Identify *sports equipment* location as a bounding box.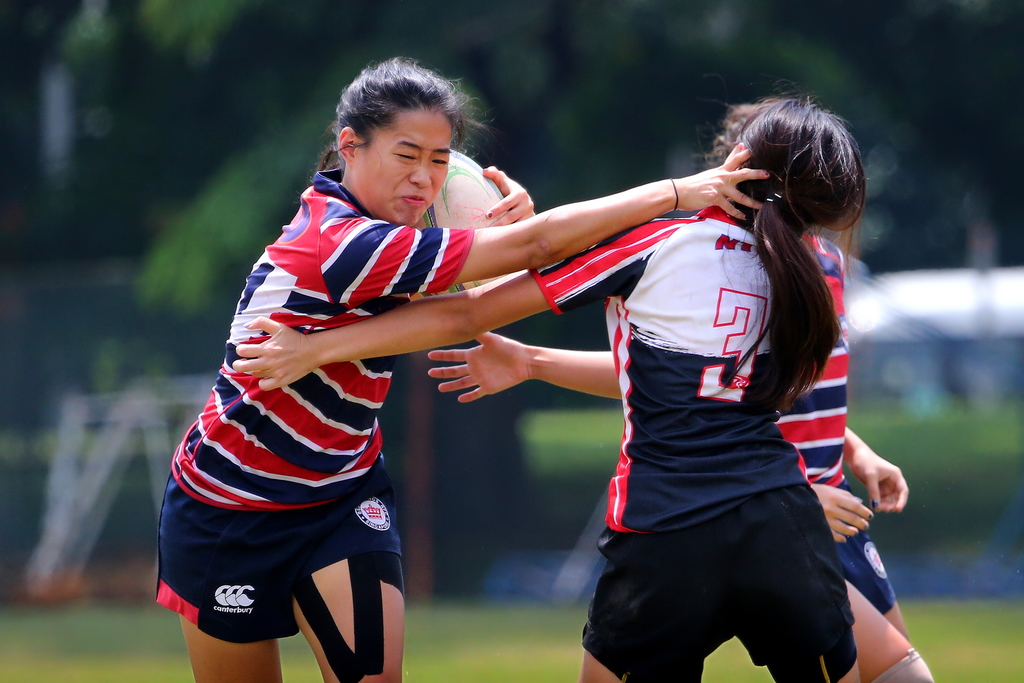
(415, 151, 514, 297).
